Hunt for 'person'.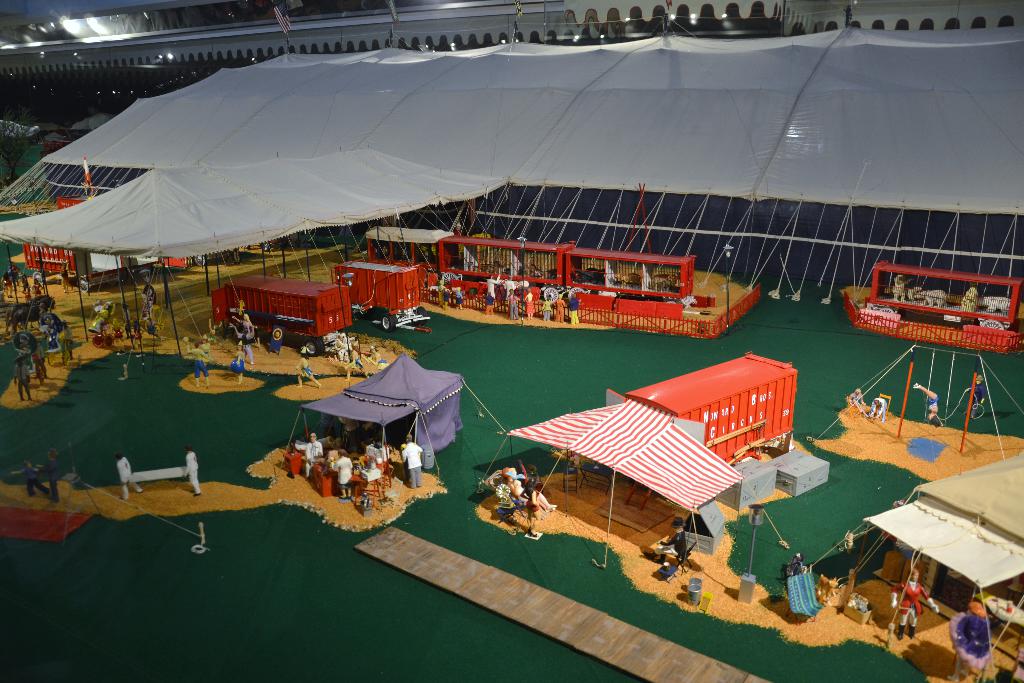
Hunted down at <box>848,383,868,418</box>.
